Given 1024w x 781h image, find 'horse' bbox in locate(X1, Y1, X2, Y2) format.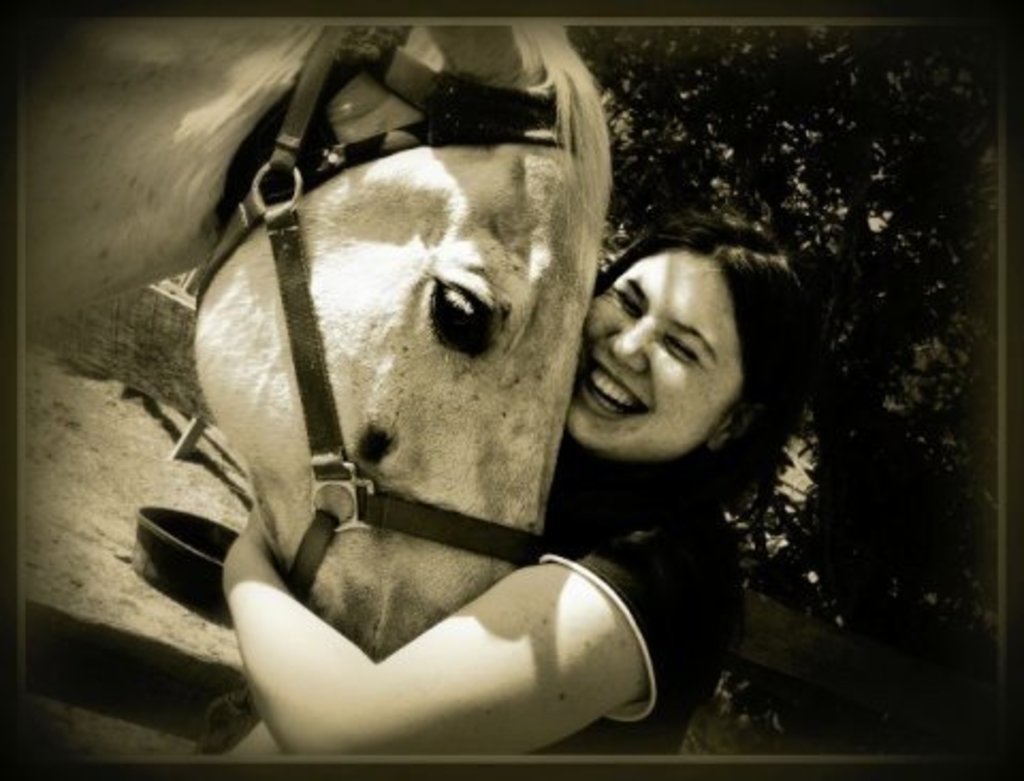
locate(21, 26, 612, 664).
